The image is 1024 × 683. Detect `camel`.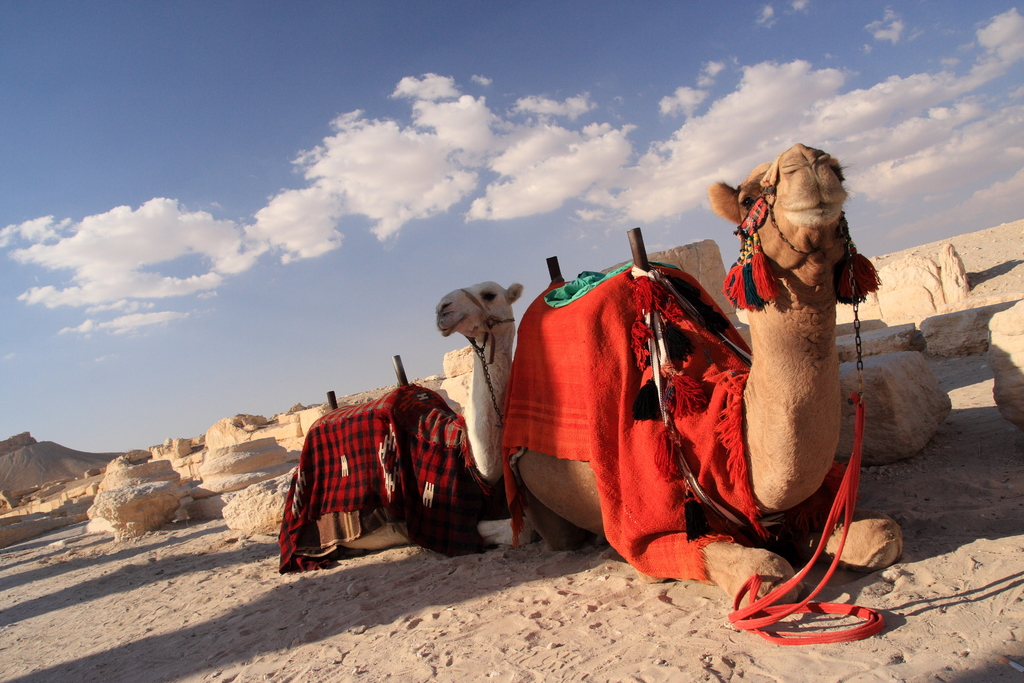
Detection: rect(299, 283, 529, 547).
